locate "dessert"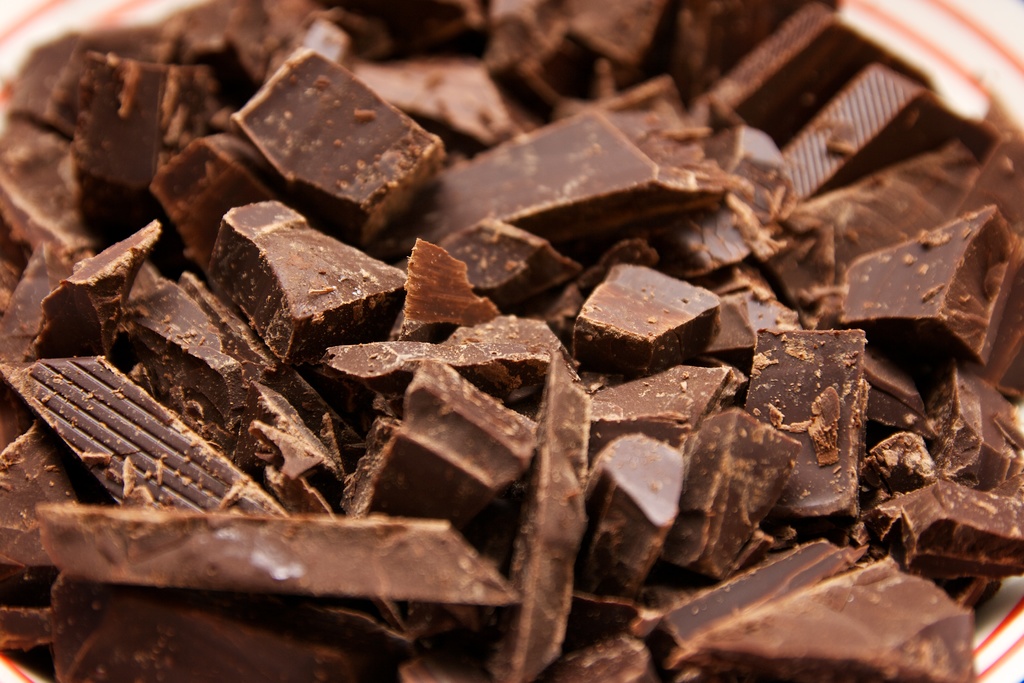
bbox=(641, 541, 855, 646)
